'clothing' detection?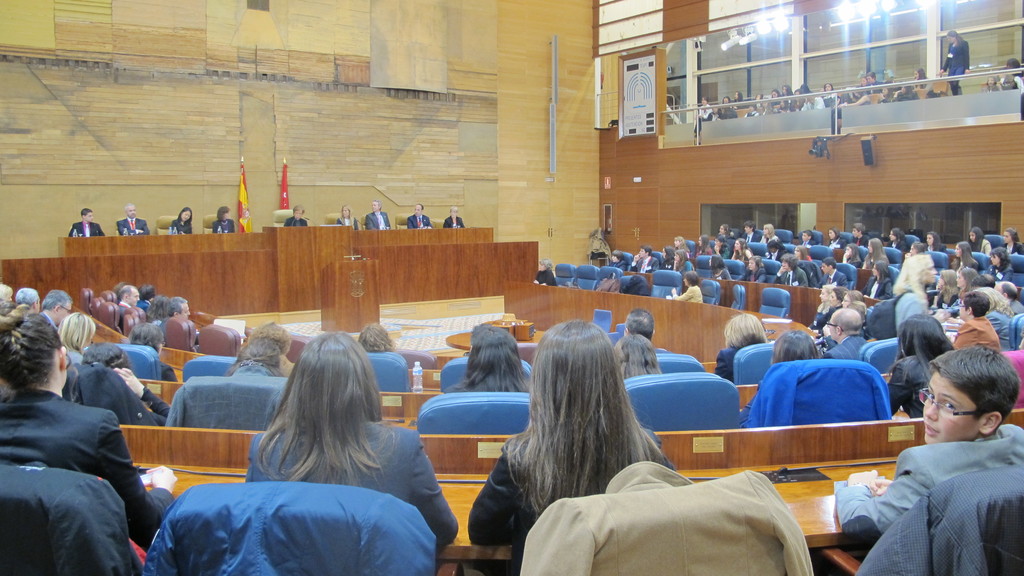
(142,303,150,308)
